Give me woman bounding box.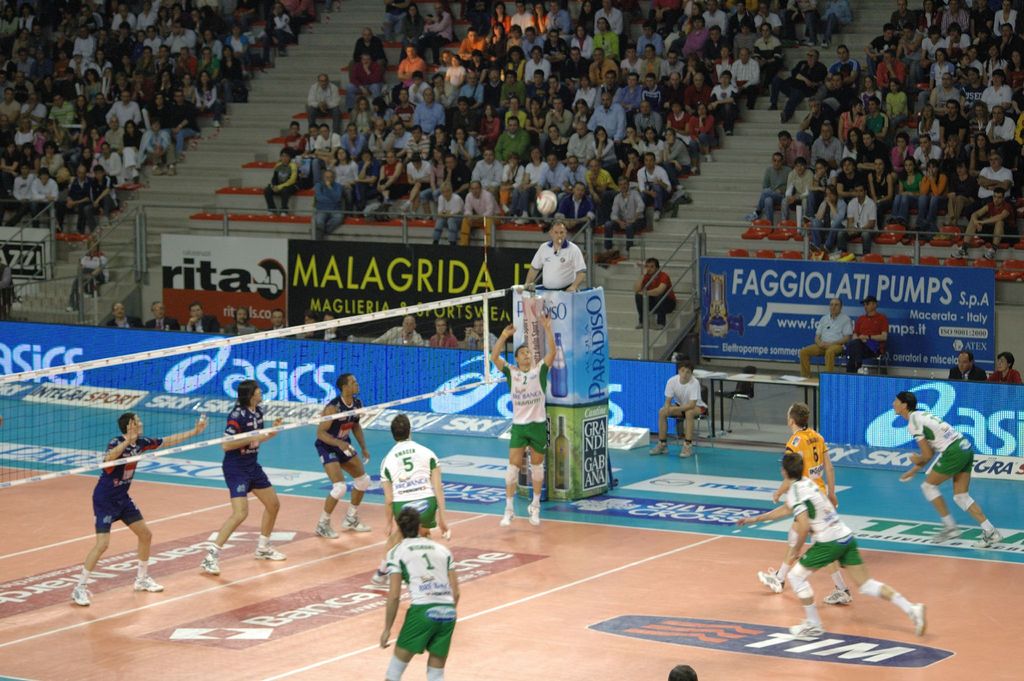
bbox(441, 53, 469, 92).
